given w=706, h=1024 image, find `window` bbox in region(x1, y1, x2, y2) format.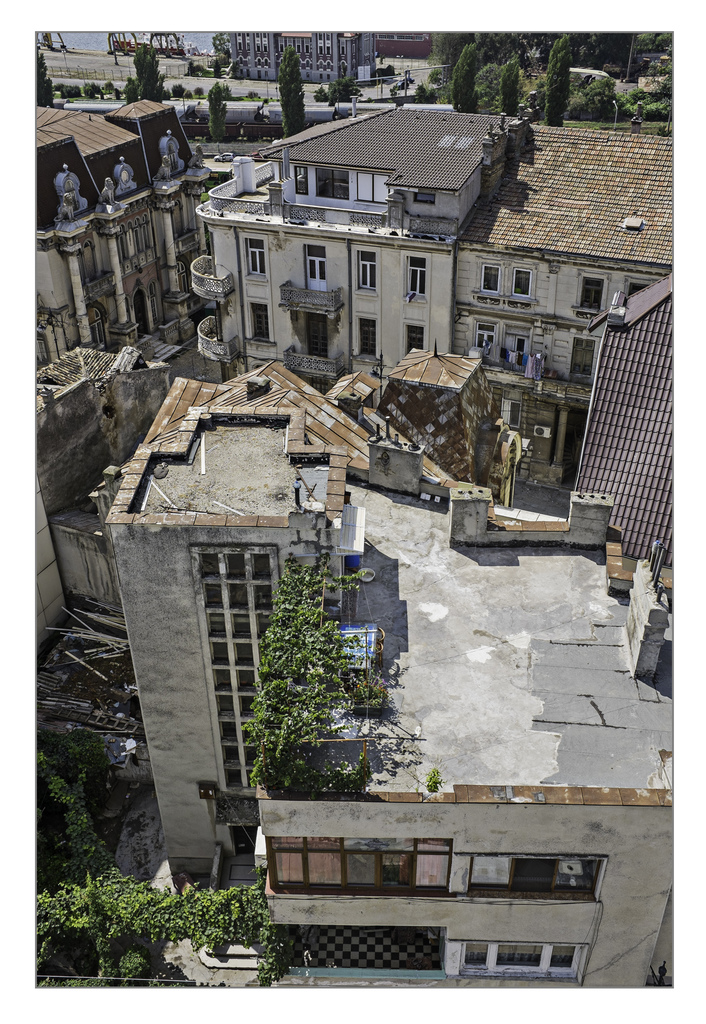
region(247, 237, 268, 278).
